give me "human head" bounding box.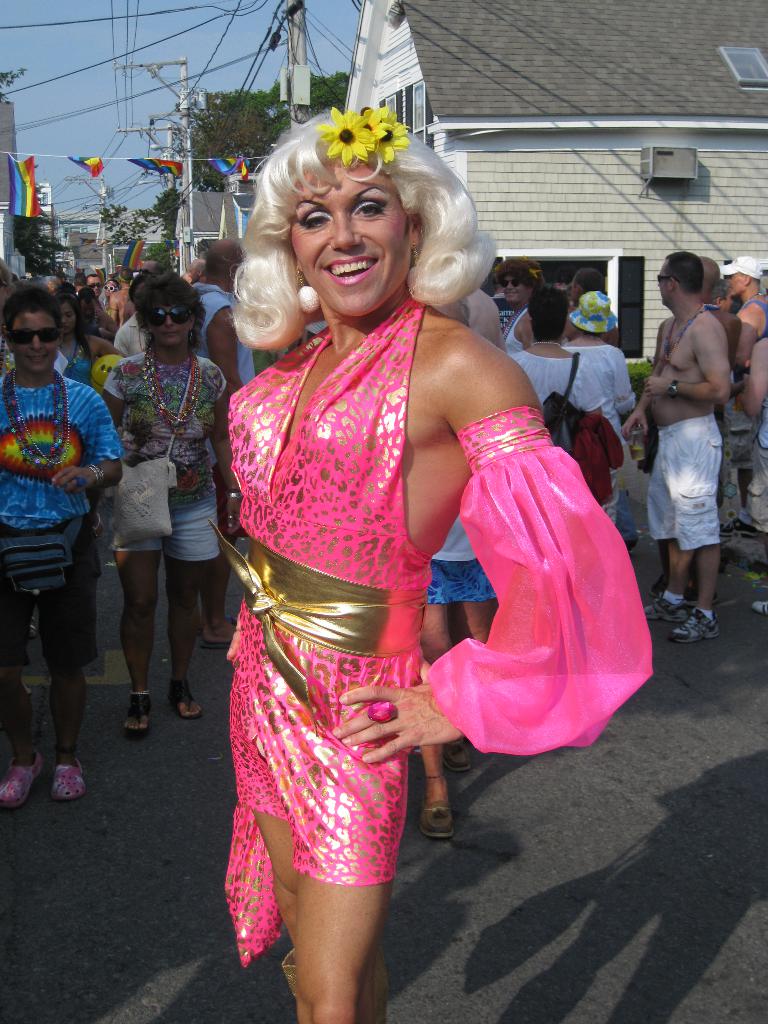
<region>242, 120, 467, 300</region>.
